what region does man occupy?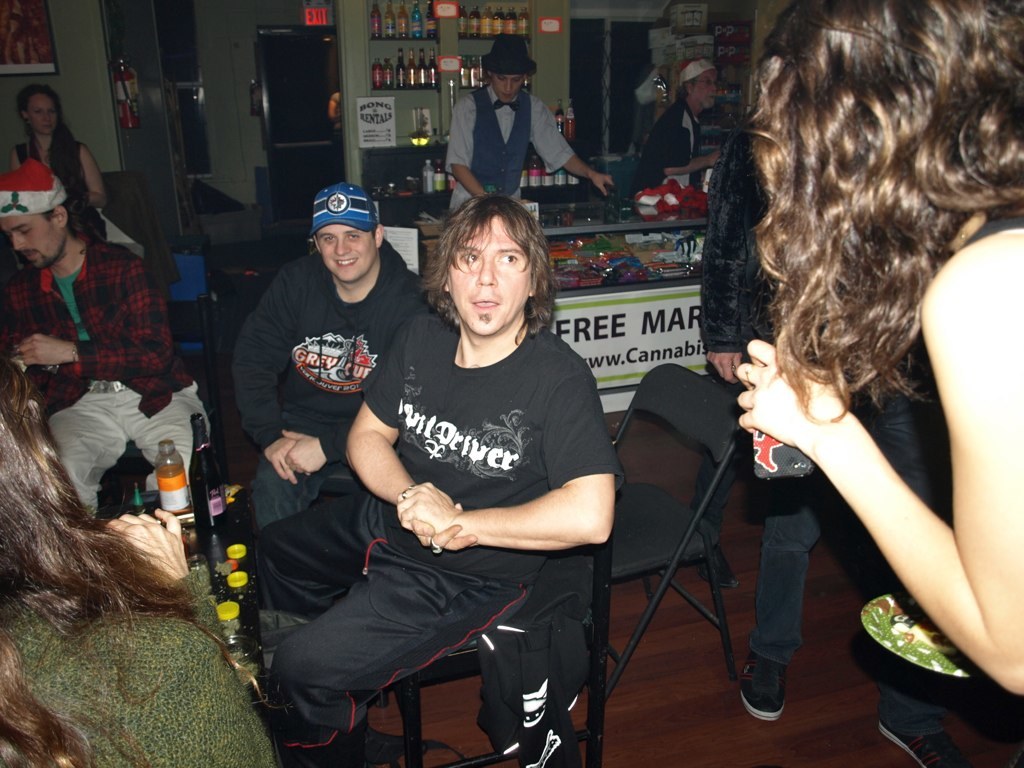
box=[241, 195, 624, 751].
